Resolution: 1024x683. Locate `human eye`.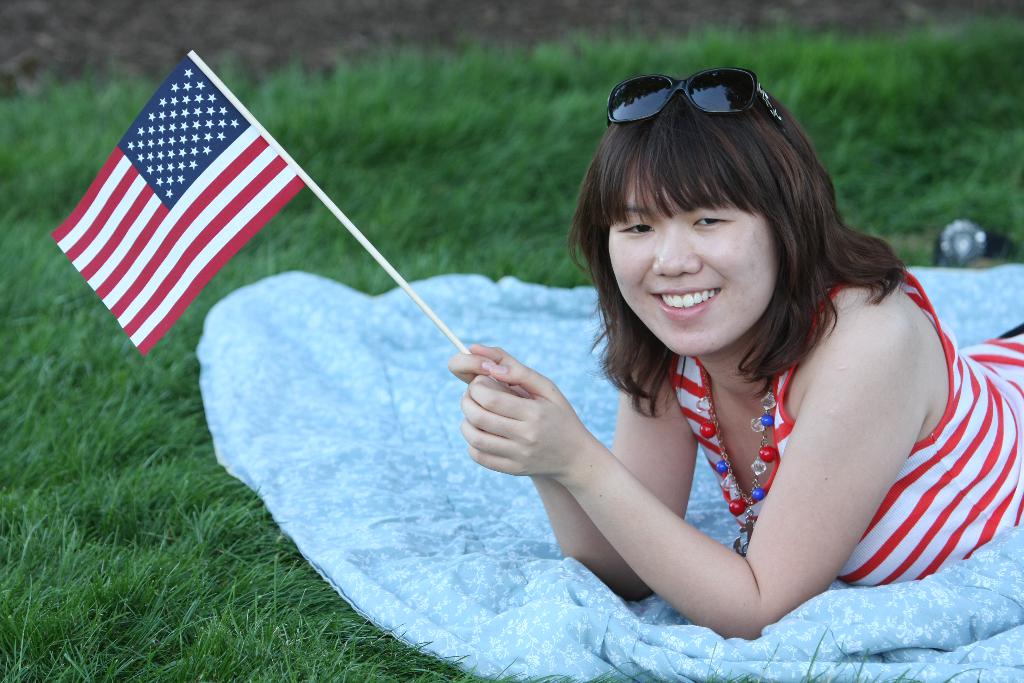
region(692, 213, 731, 231).
